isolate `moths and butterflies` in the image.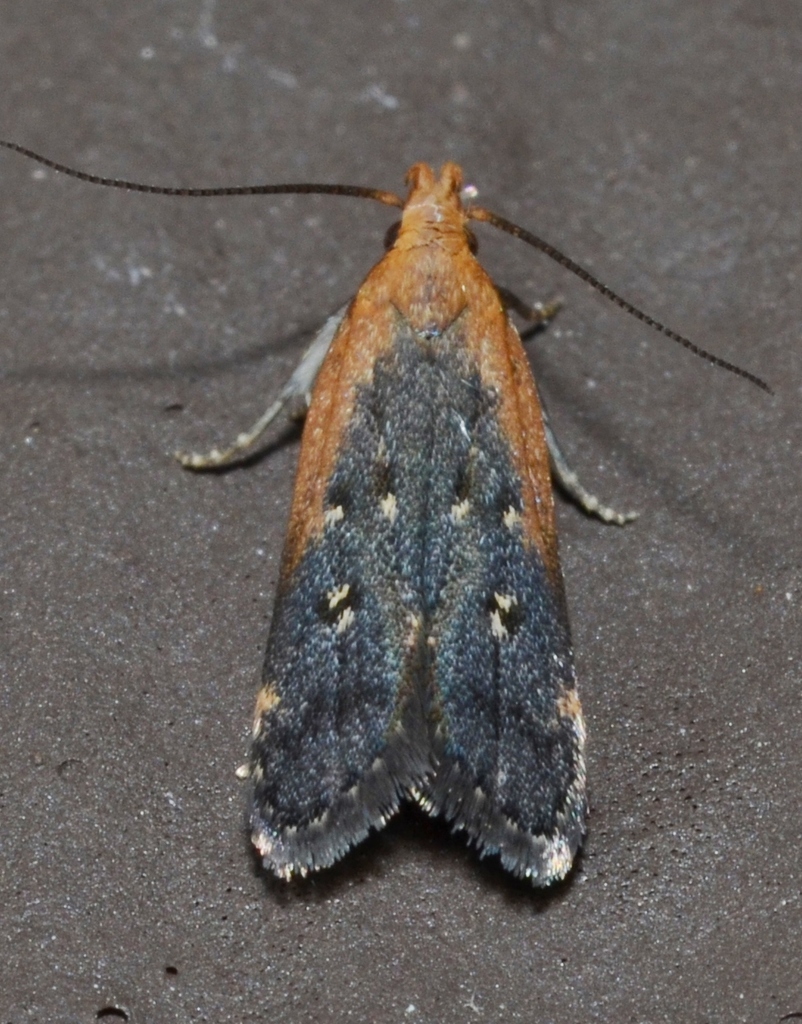
Isolated region: 0, 141, 784, 889.
